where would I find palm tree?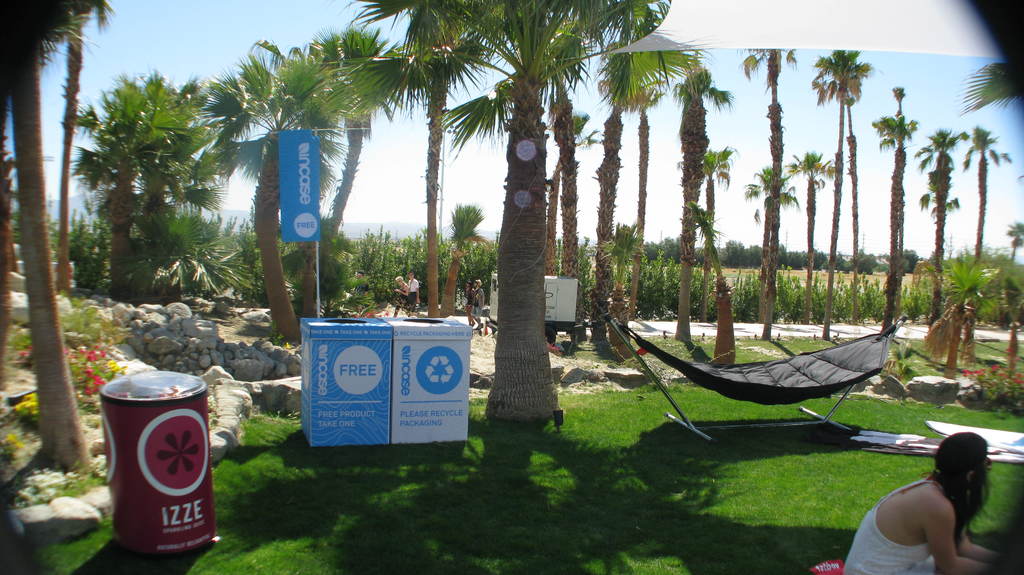
At box(913, 125, 968, 323).
